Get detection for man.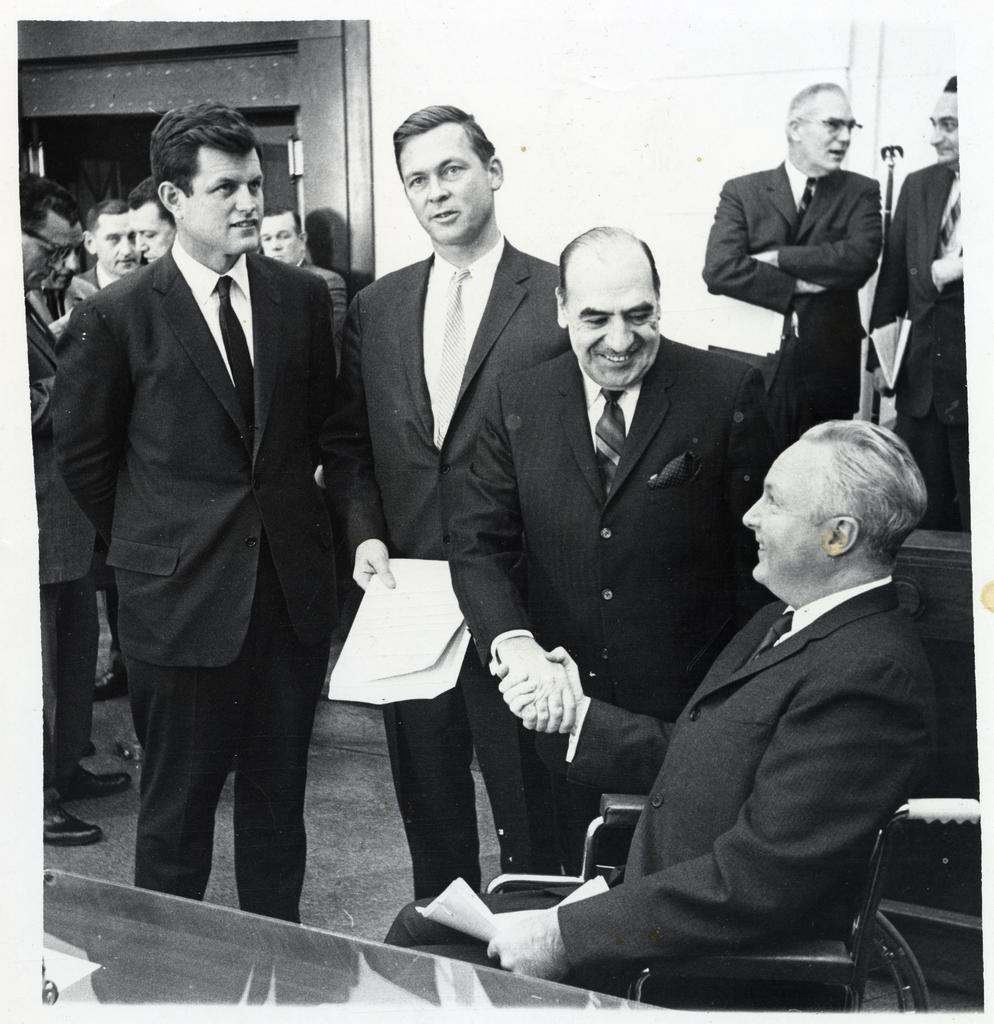
Detection: bbox=(253, 211, 346, 330).
